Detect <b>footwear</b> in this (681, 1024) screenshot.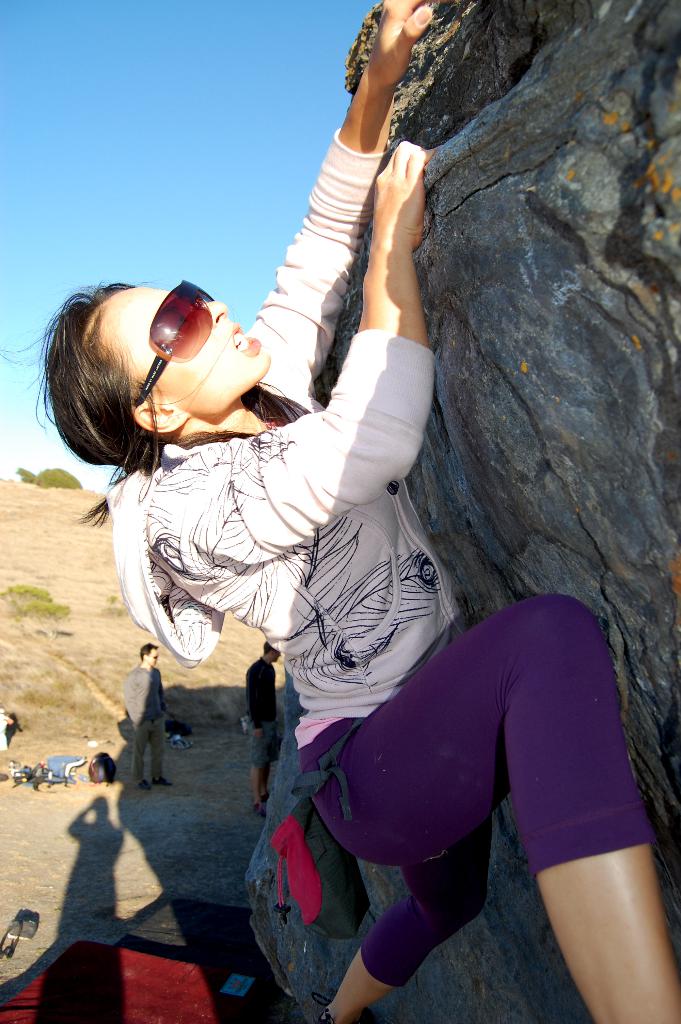
Detection: crop(254, 793, 272, 819).
